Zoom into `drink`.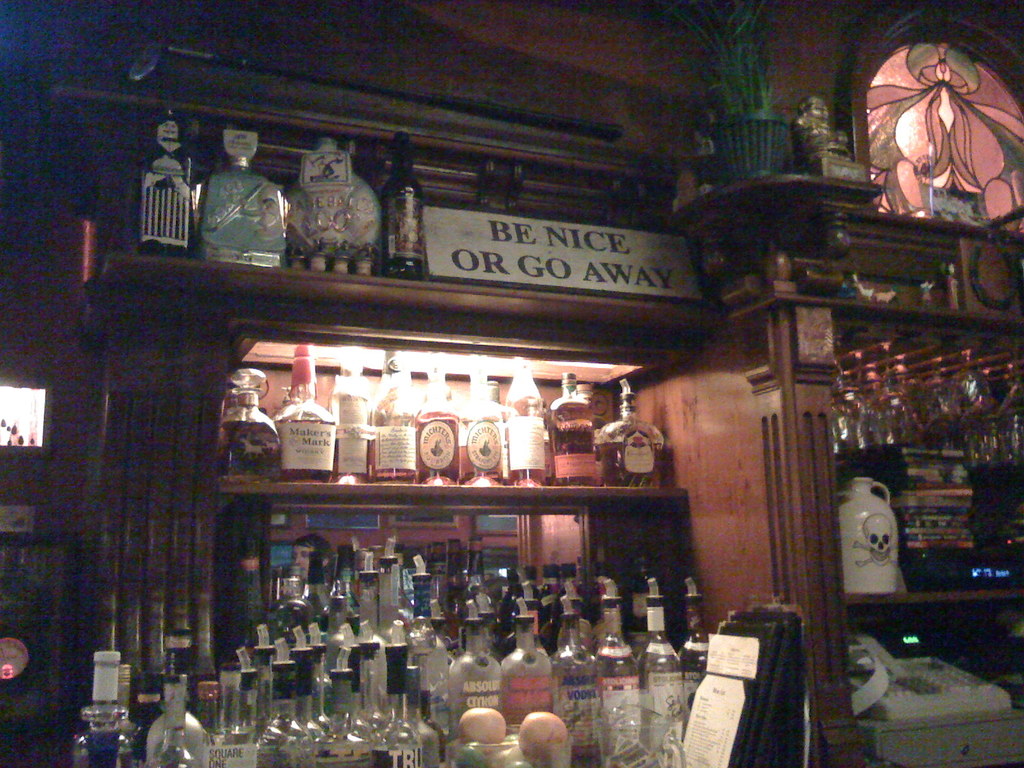
Zoom target: box=[382, 127, 424, 280].
